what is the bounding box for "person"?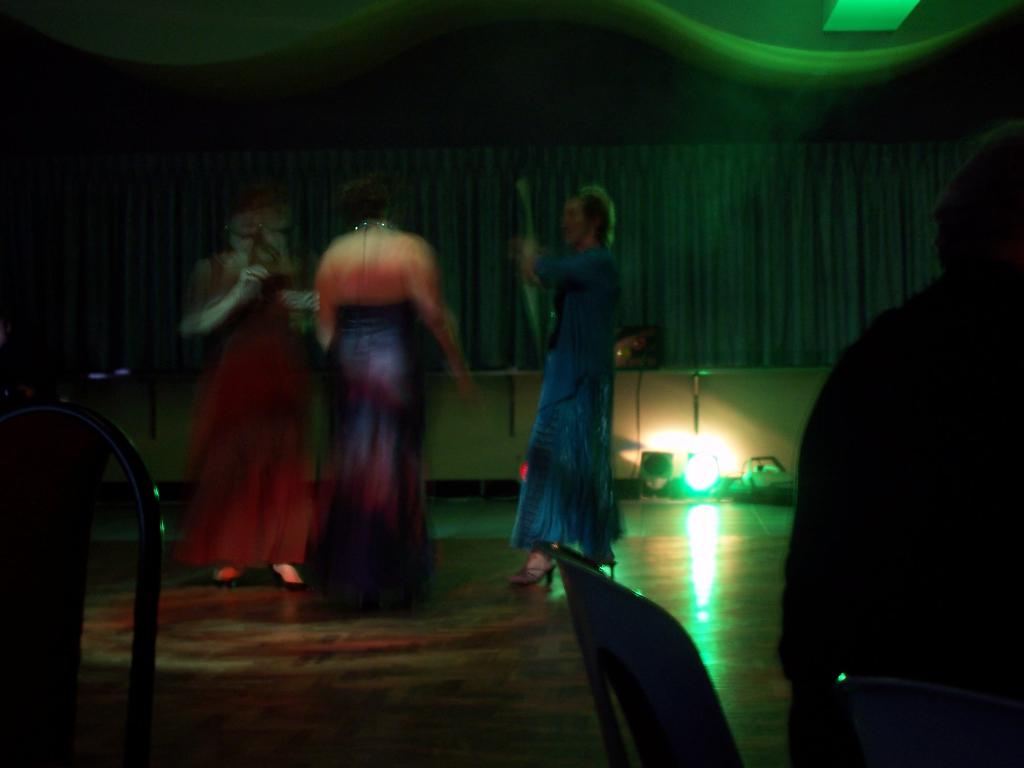
crop(506, 161, 636, 603).
